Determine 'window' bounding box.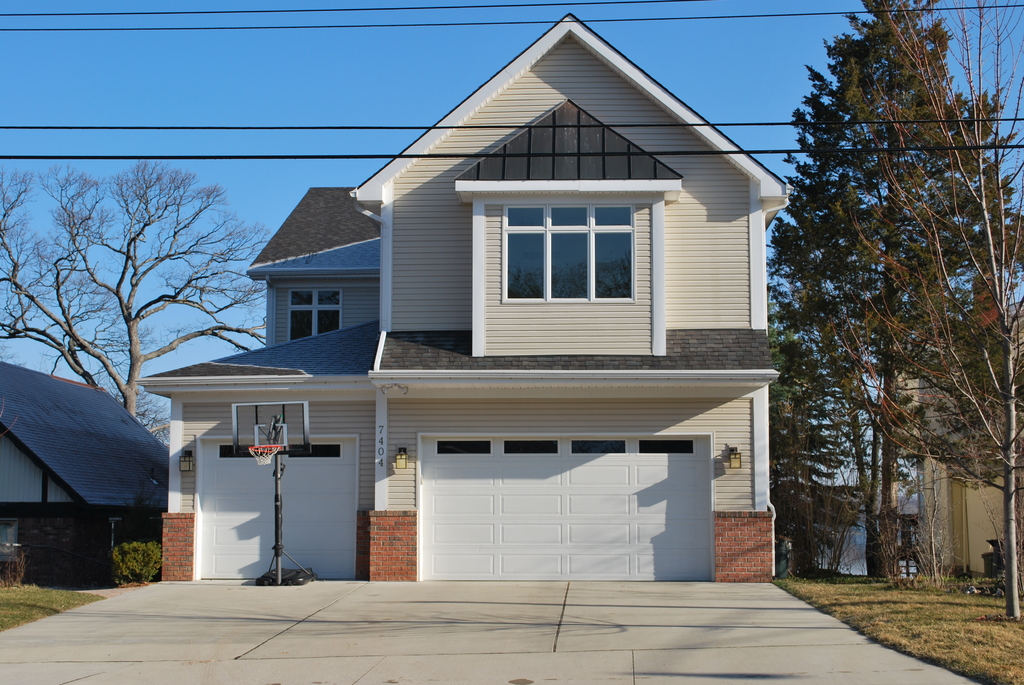
Determined: bbox=(640, 439, 695, 454).
